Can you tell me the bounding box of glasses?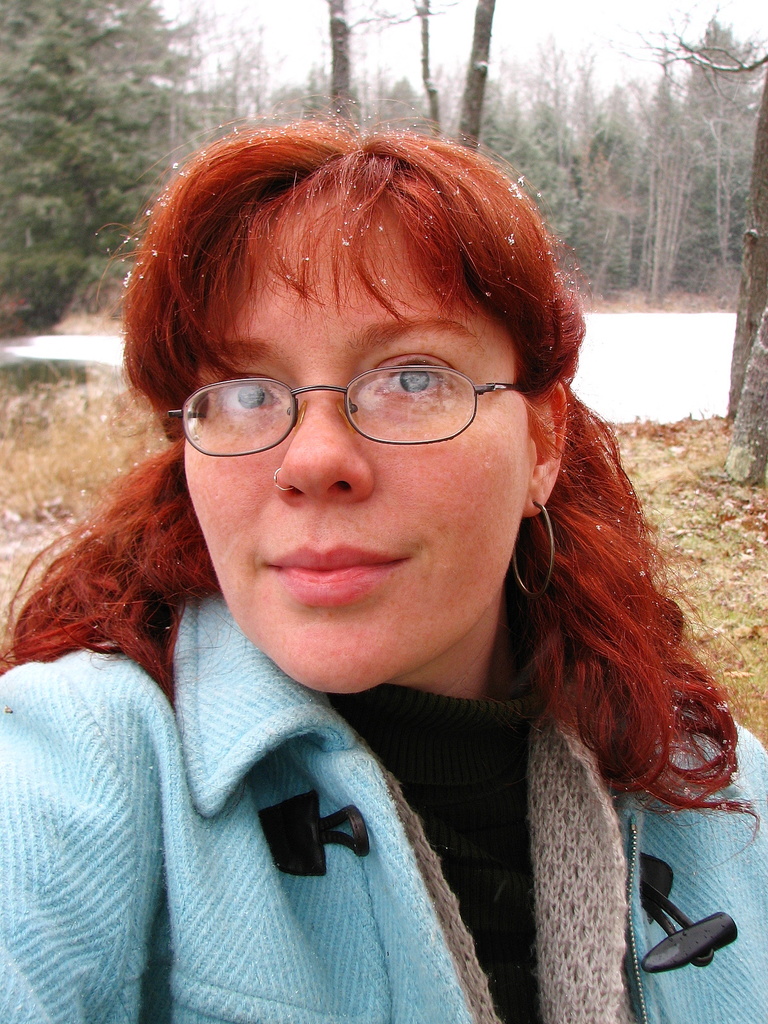
pyautogui.locateOnScreen(169, 337, 552, 447).
